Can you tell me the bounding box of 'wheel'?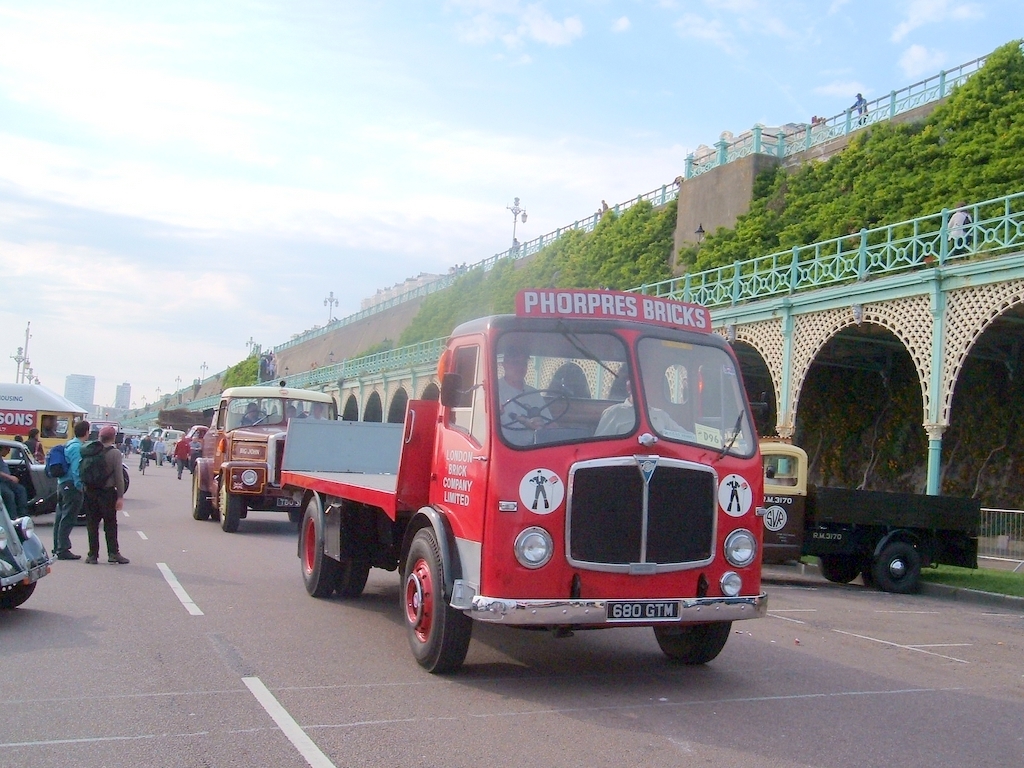
820,550,862,584.
